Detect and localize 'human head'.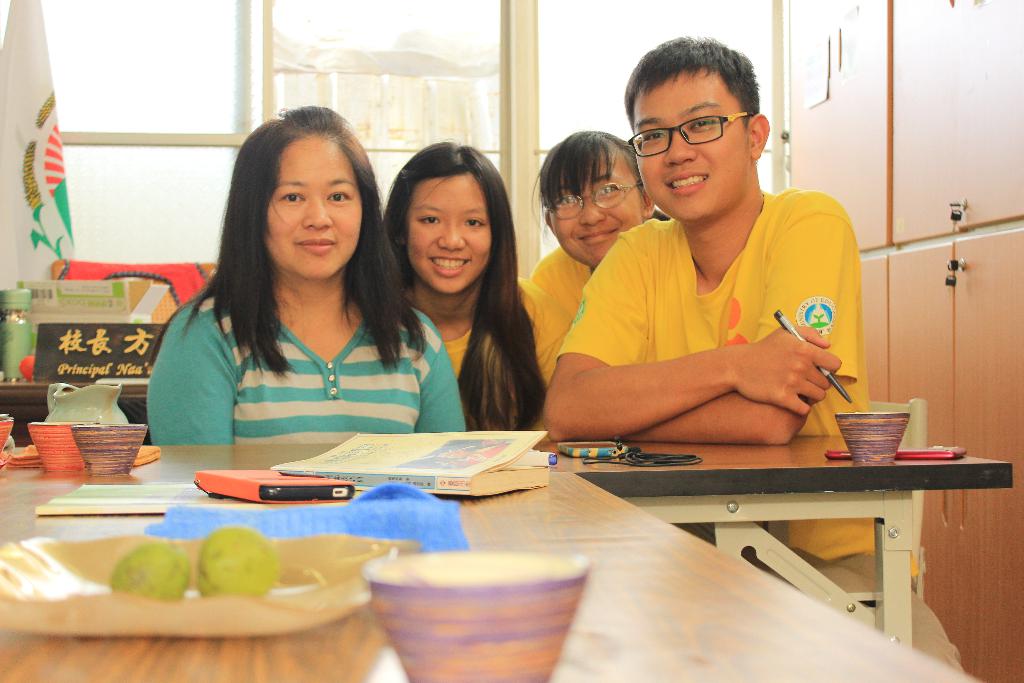
Localized at bbox(531, 129, 654, 266).
